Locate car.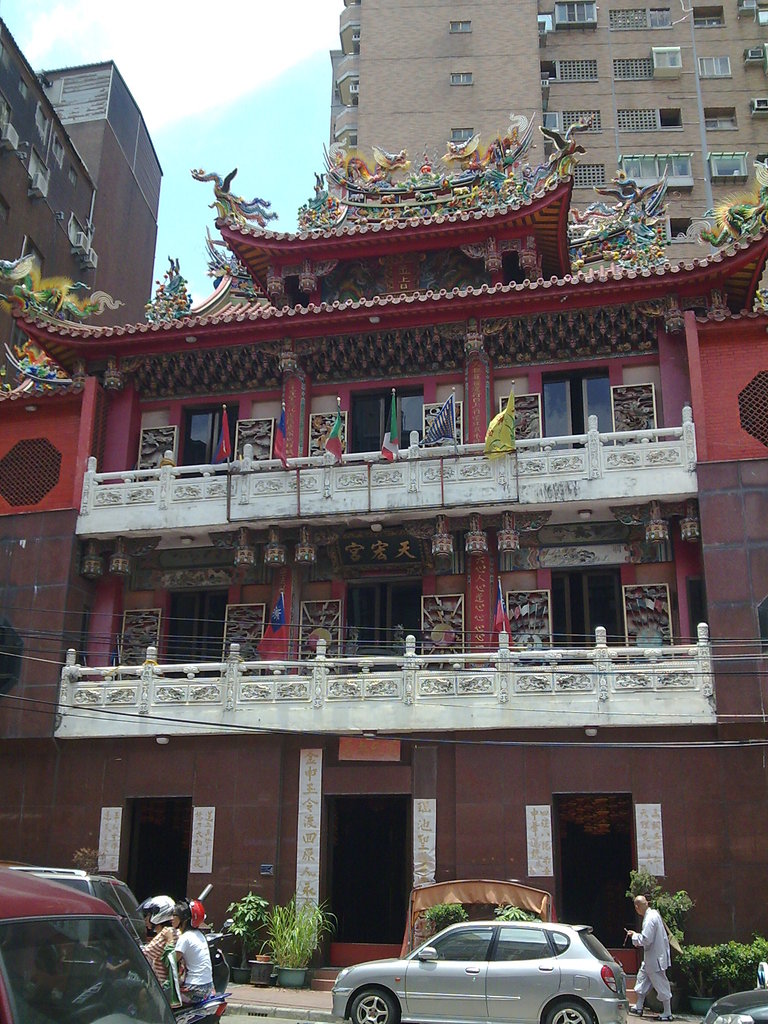
Bounding box: bbox(0, 863, 177, 1023).
